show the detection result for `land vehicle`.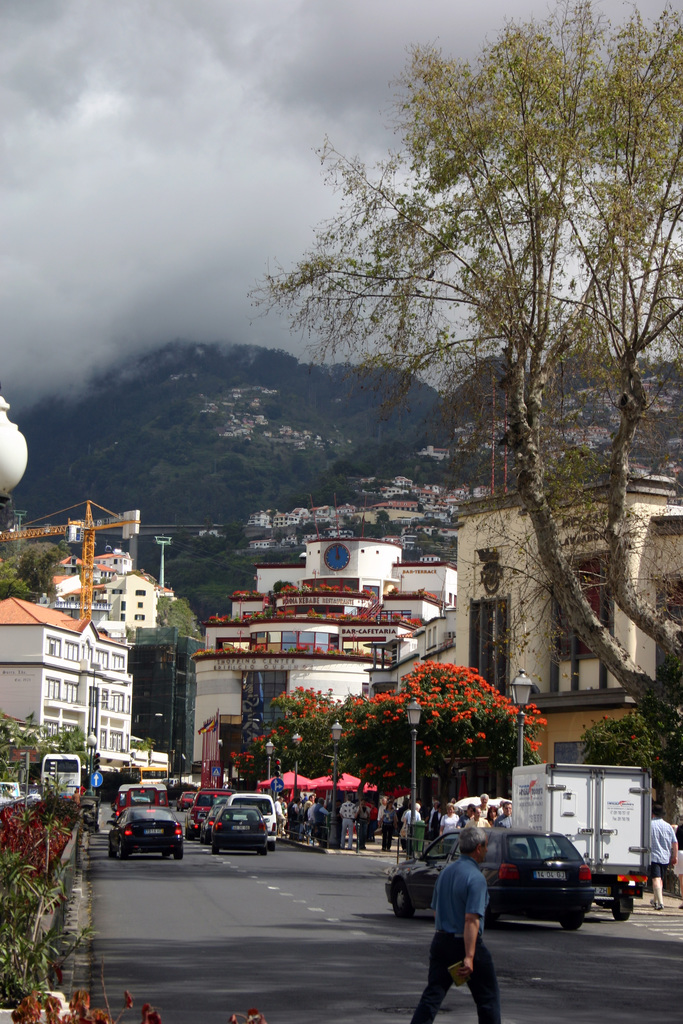
x1=383, y1=824, x2=600, y2=935.
